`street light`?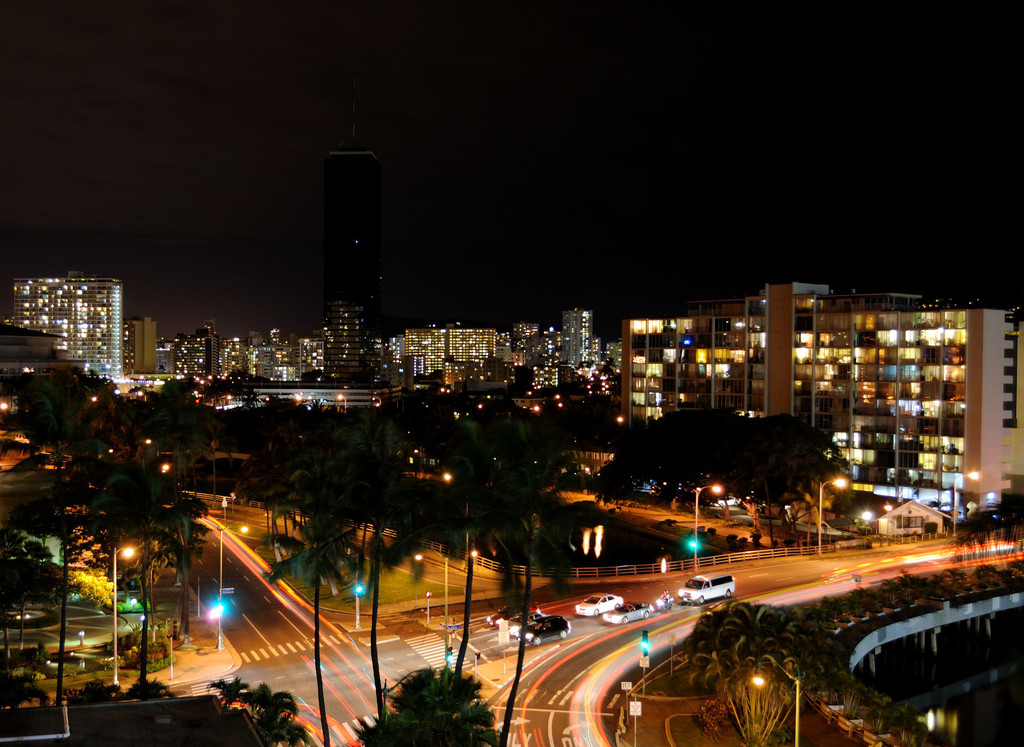
locate(336, 394, 349, 414)
